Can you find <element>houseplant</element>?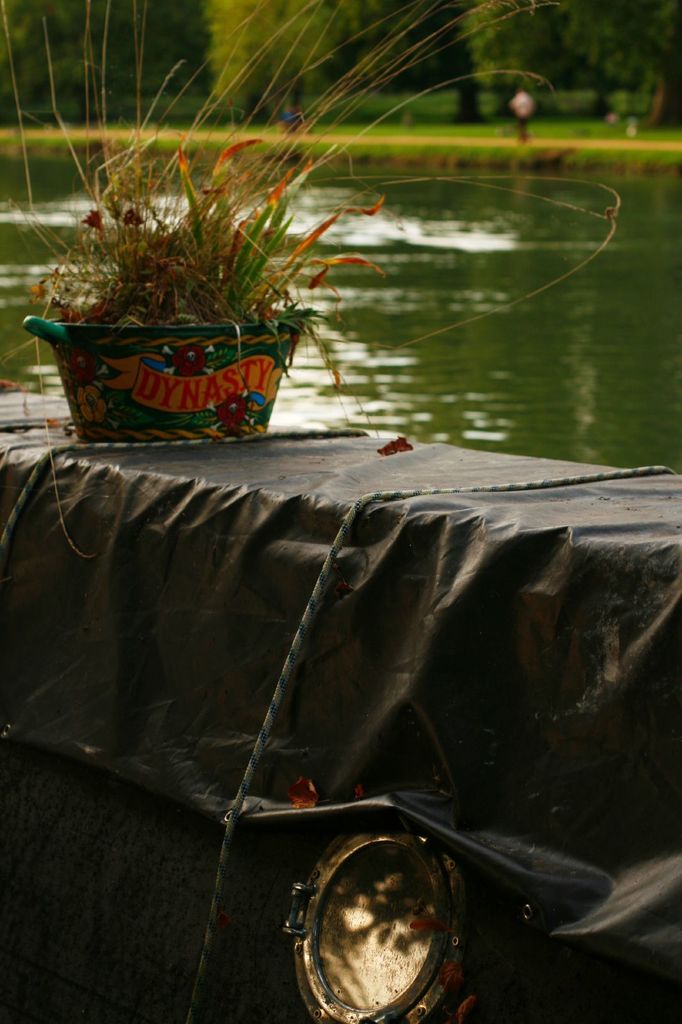
Yes, bounding box: x1=15, y1=138, x2=397, y2=458.
